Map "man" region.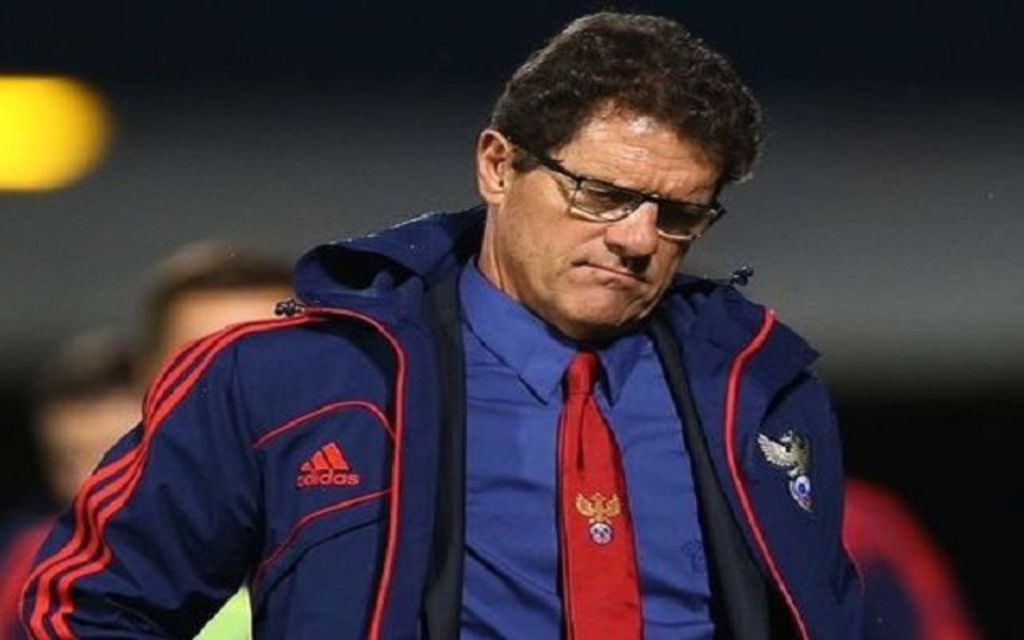
Mapped to (0,315,155,638).
